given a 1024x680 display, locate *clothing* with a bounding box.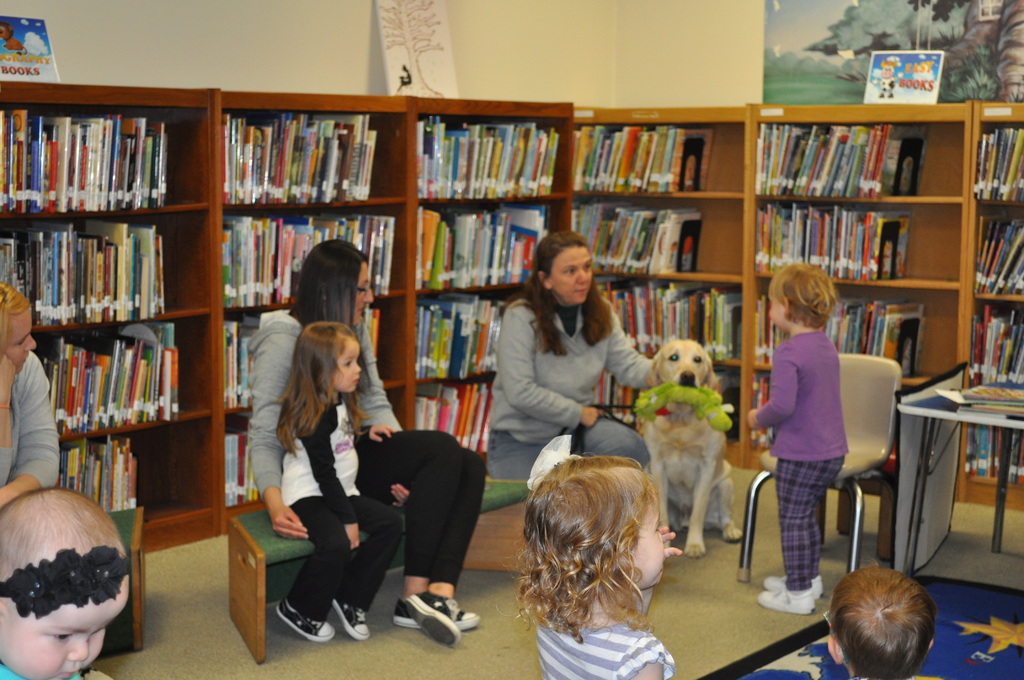
Located: Rect(499, 255, 648, 466).
